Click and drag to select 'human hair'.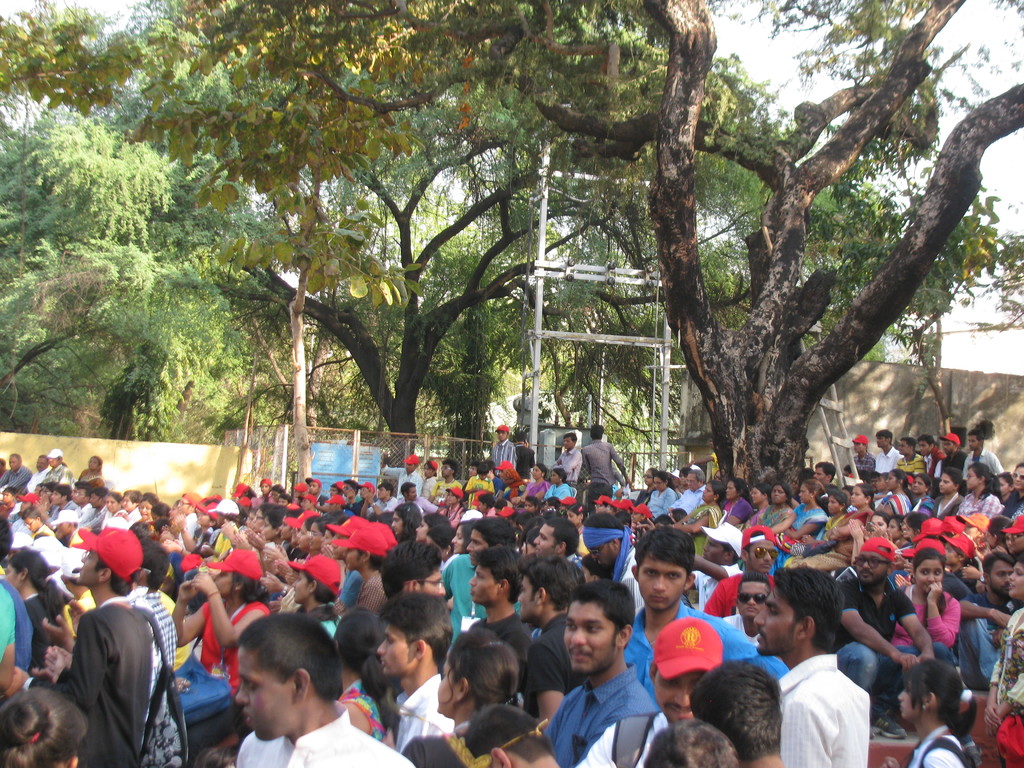
Selection: bbox=[916, 433, 936, 449].
